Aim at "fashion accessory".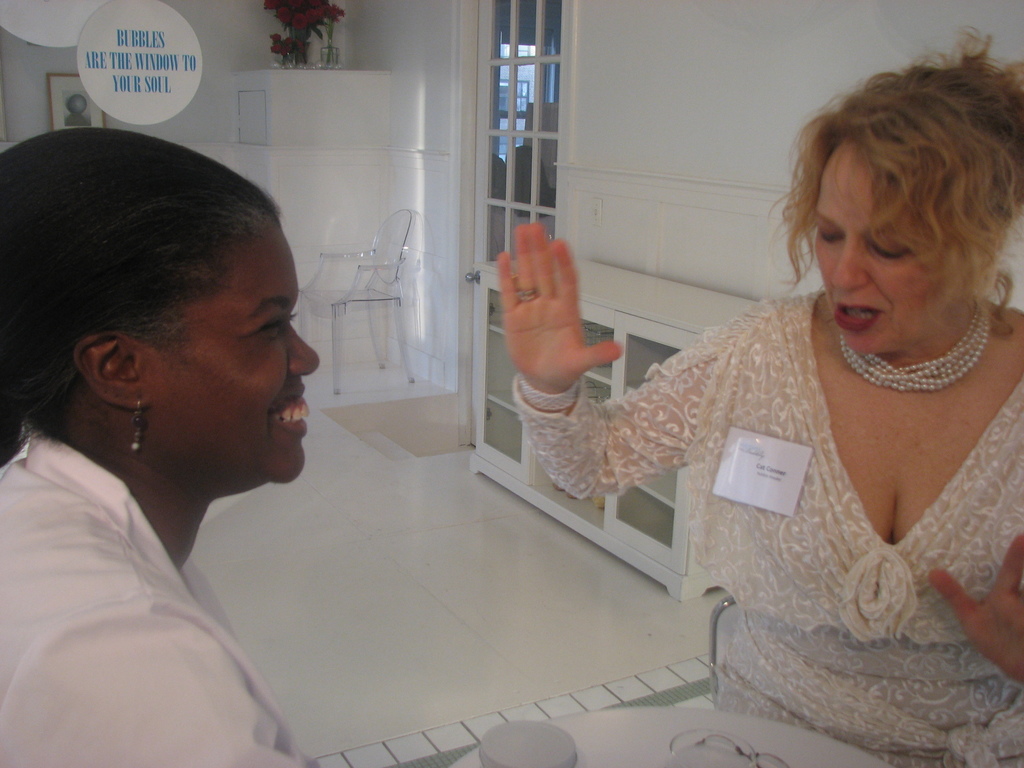
Aimed at 131, 395, 140, 461.
